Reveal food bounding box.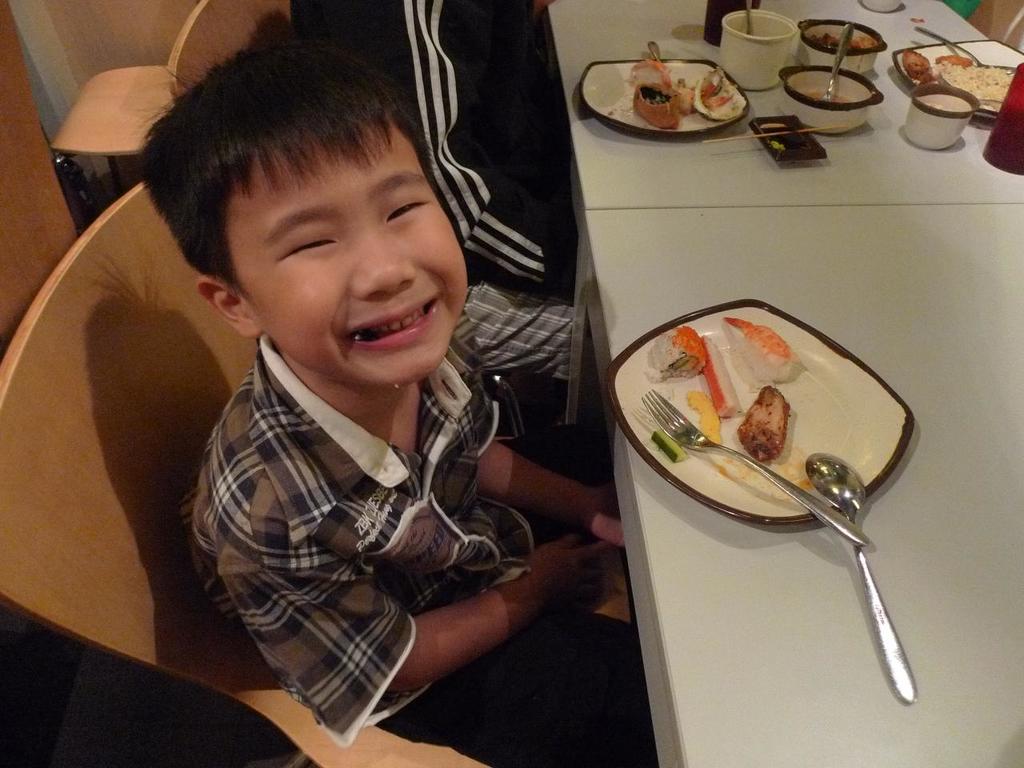
Revealed: box=[924, 99, 956, 114].
